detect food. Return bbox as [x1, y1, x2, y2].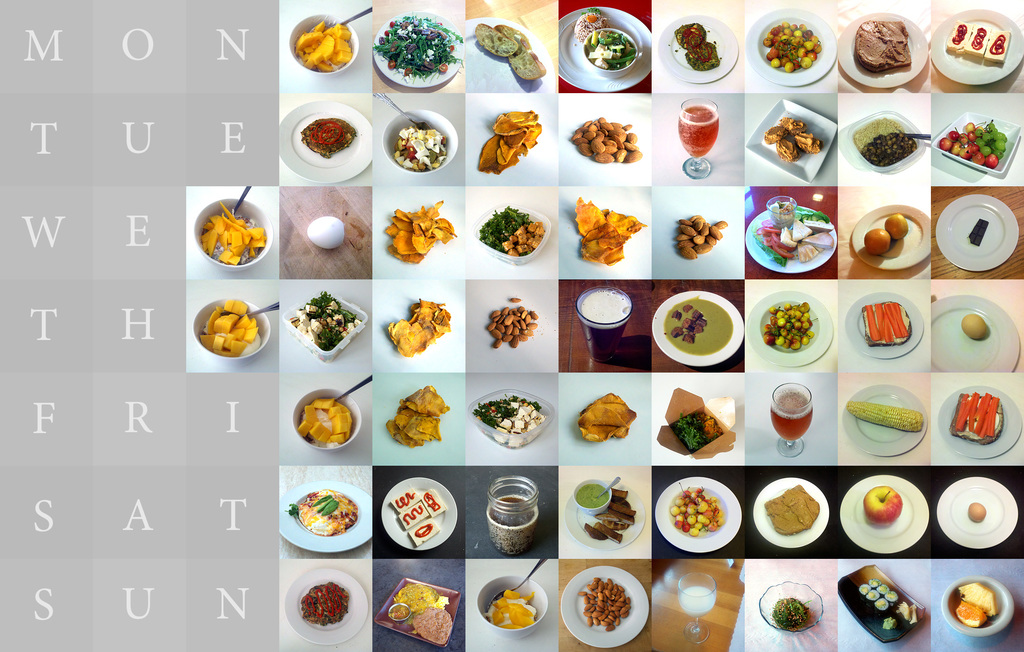
[779, 115, 808, 133].
